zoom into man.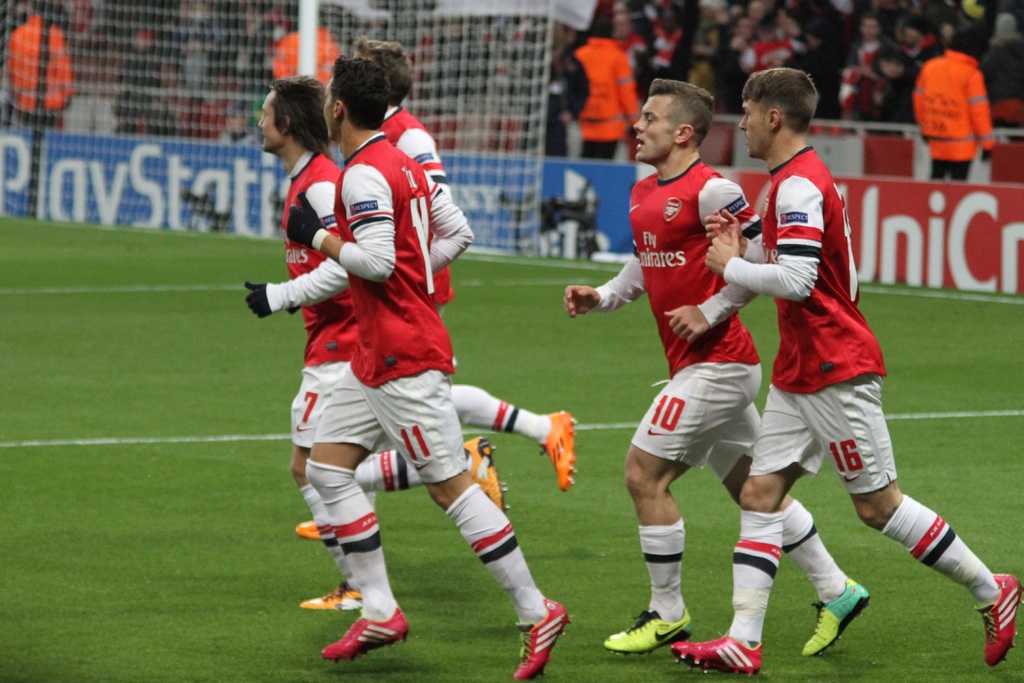
Zoom target: left=562, top=74, right=870, bottom=655.
